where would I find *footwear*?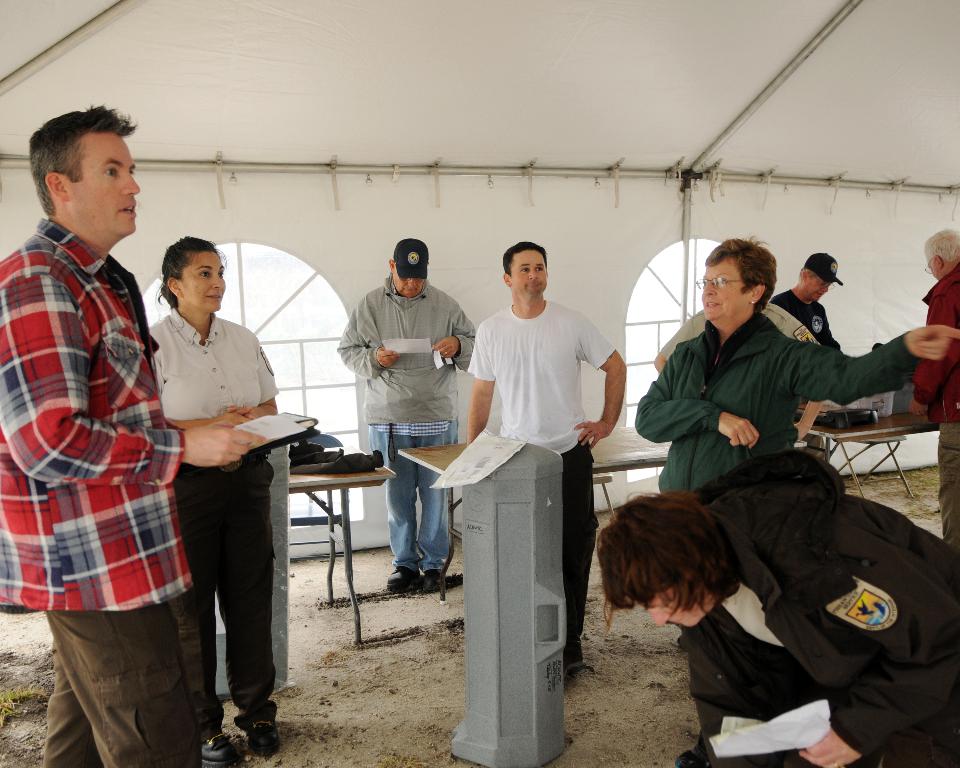
At [x1=419, y1=571, x2=444, y2=592].
